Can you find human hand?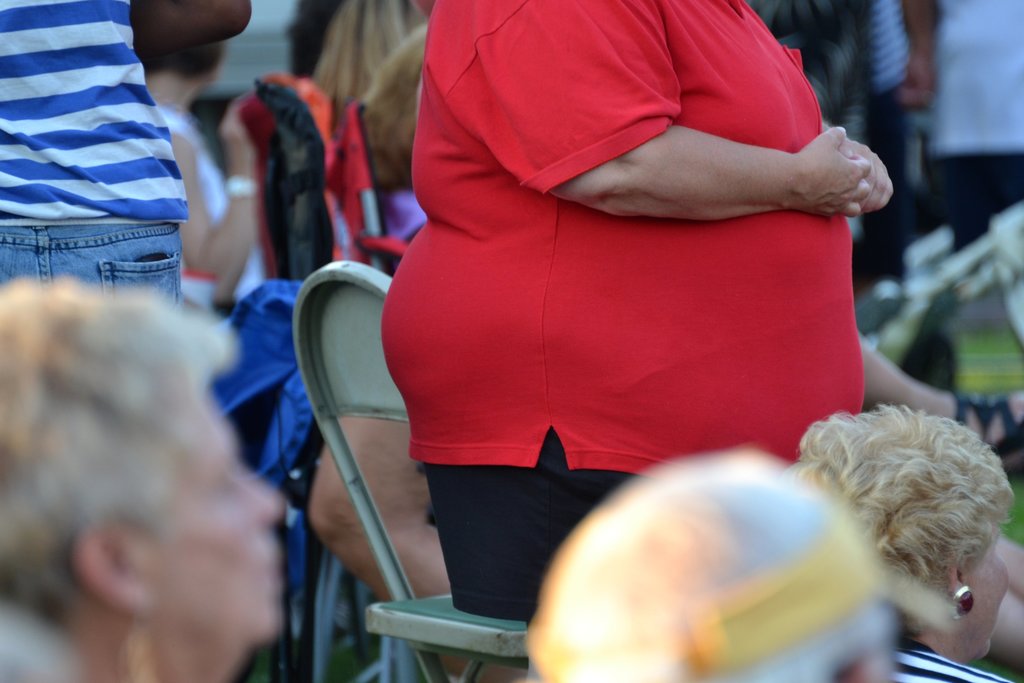
Yes, bounding box: (x1=839, y1=136, x2=894, y2=214).
